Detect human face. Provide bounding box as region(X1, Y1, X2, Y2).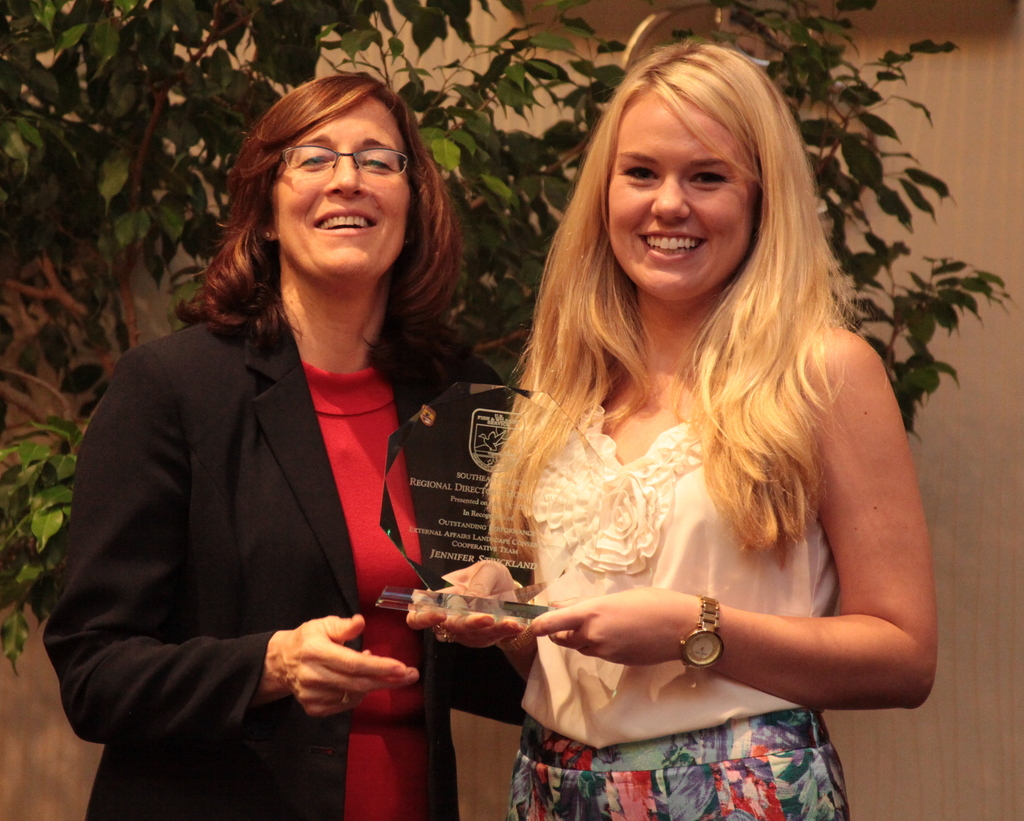
region(266, 104, 412, 283).
